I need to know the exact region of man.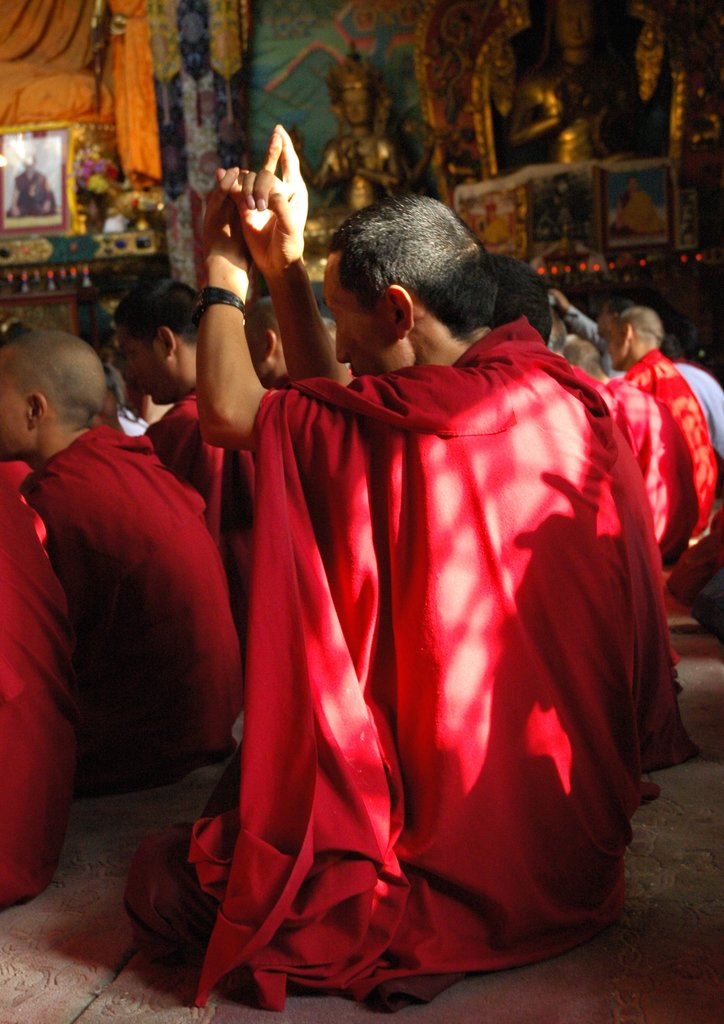
Region: l=0, t=329, r=255, b=789.
